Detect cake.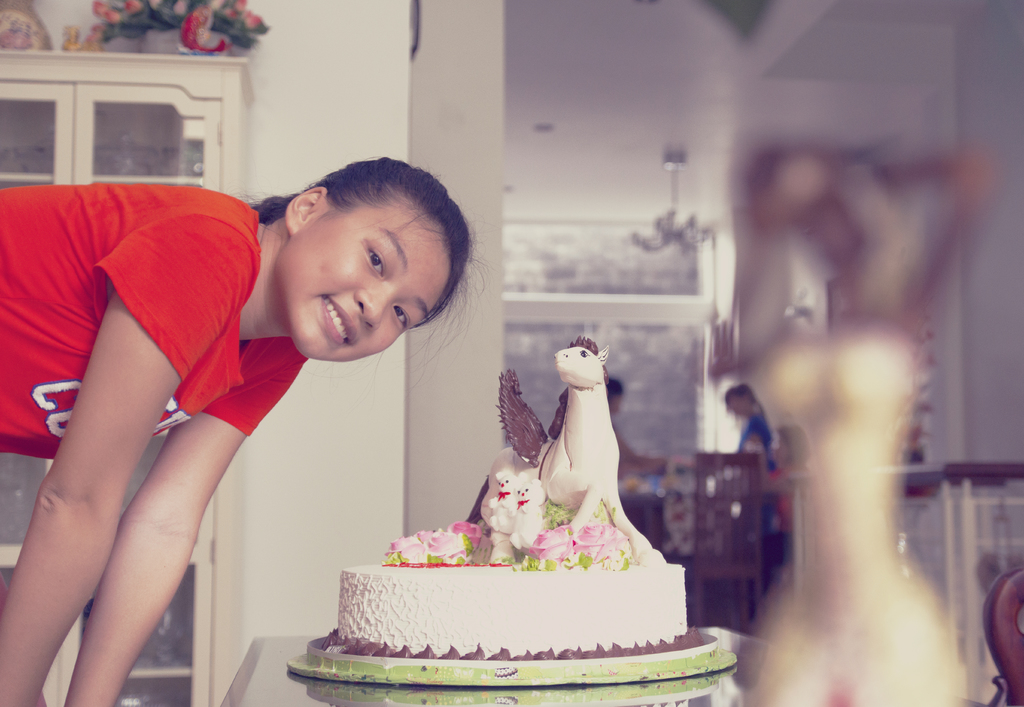
Detected at {"x1": 319, "y1": 336, "x2": 687, "y2": 681}.
